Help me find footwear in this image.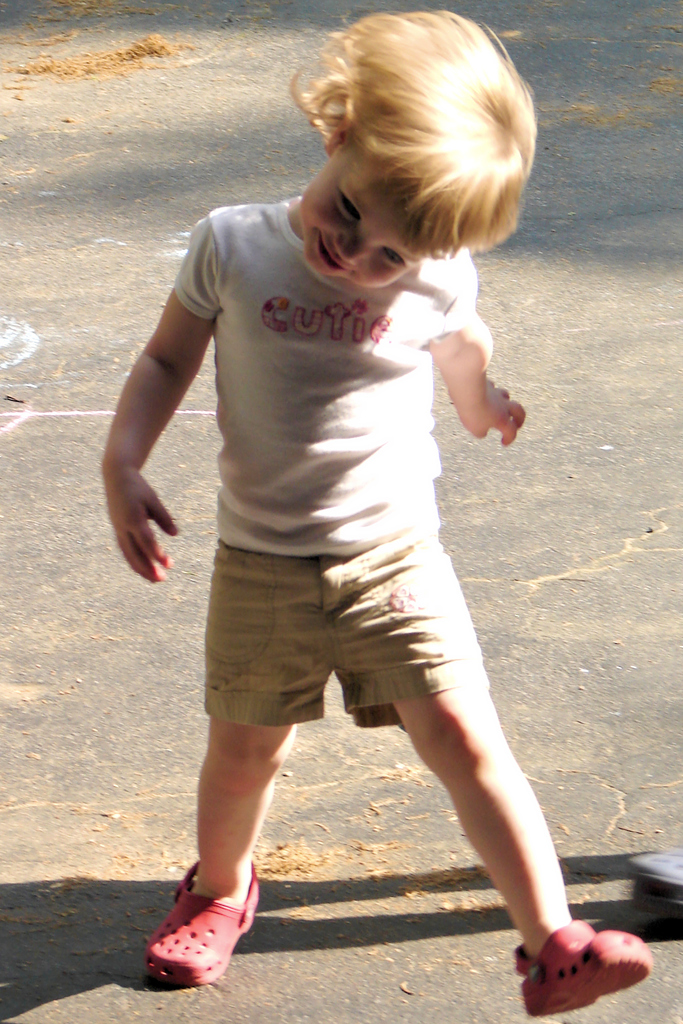
Found it: <region>511, 918, 654, 1012</region>.
